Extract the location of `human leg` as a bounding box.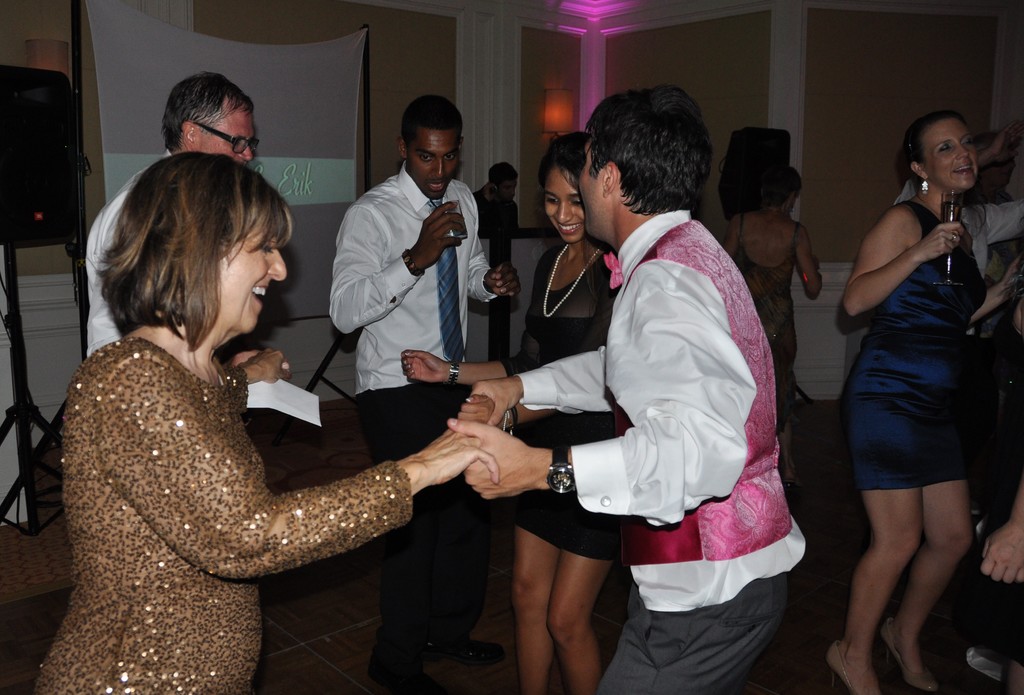
(left=516, top=527, right=555, bottom=694).
